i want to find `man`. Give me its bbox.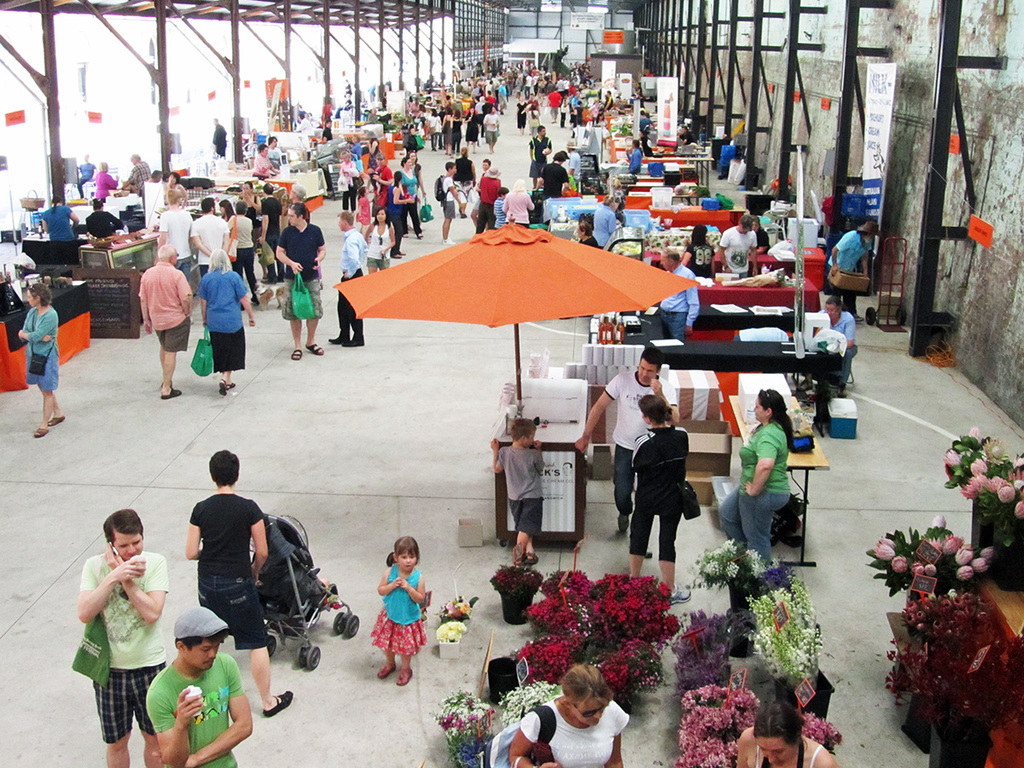
select_region(208, 118, 230, 155).
